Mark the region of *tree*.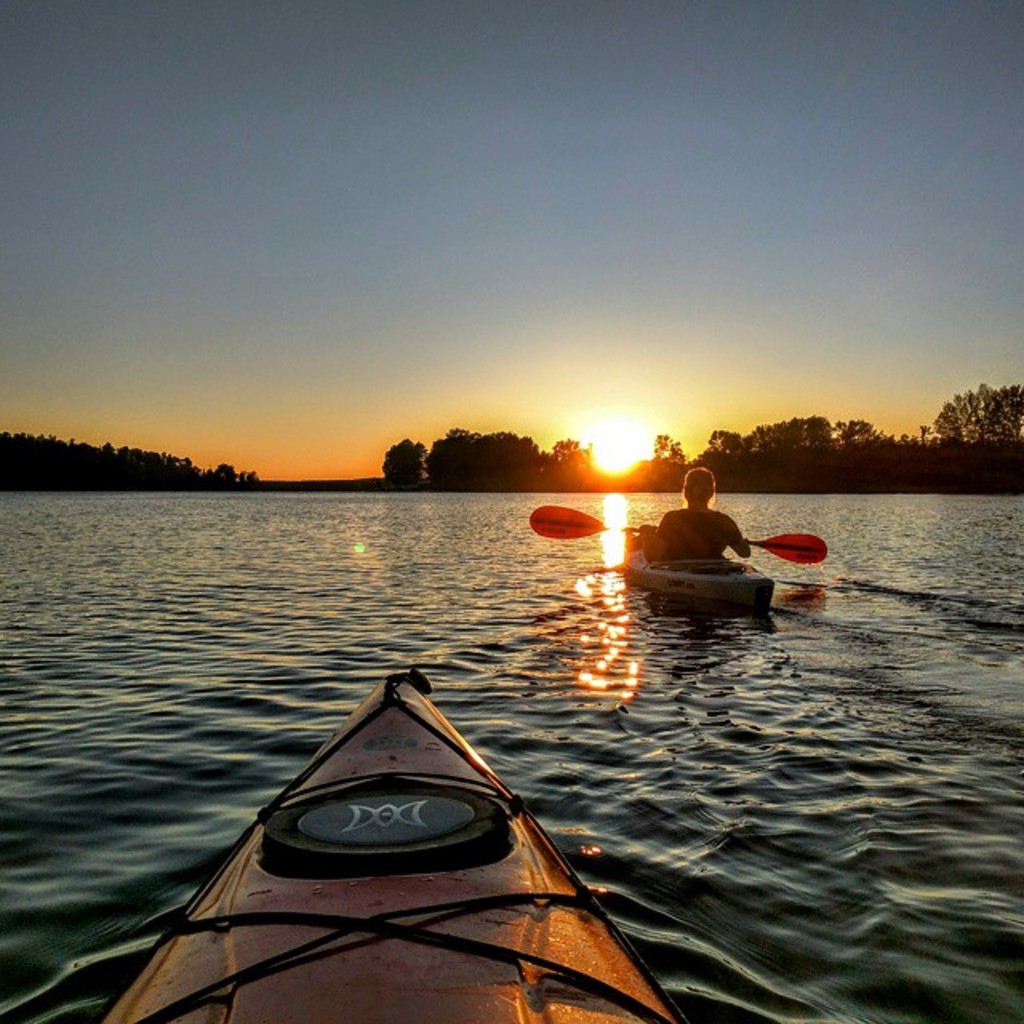
Region: <bbox>635, 429, 690, 488</bbox>.
